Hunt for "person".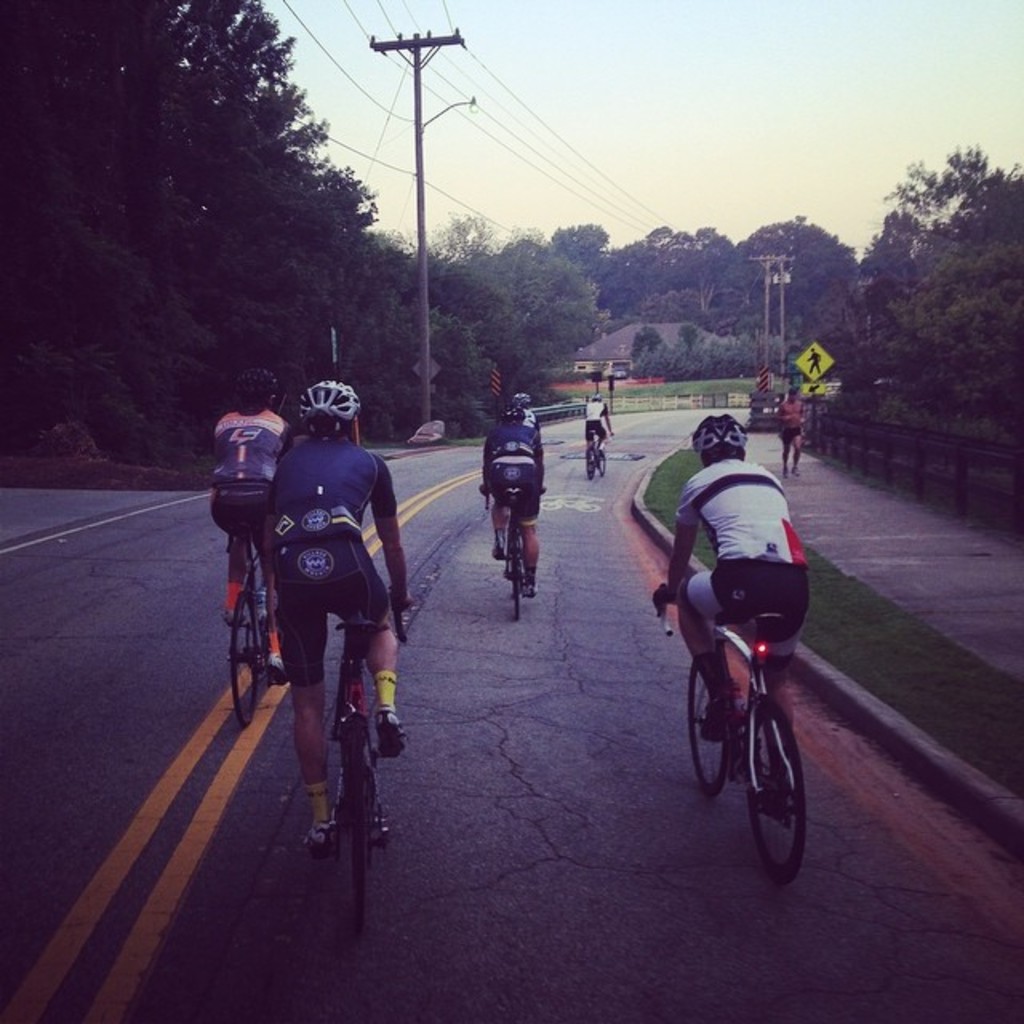
Hunted down at 211, 386, 293, 682.
